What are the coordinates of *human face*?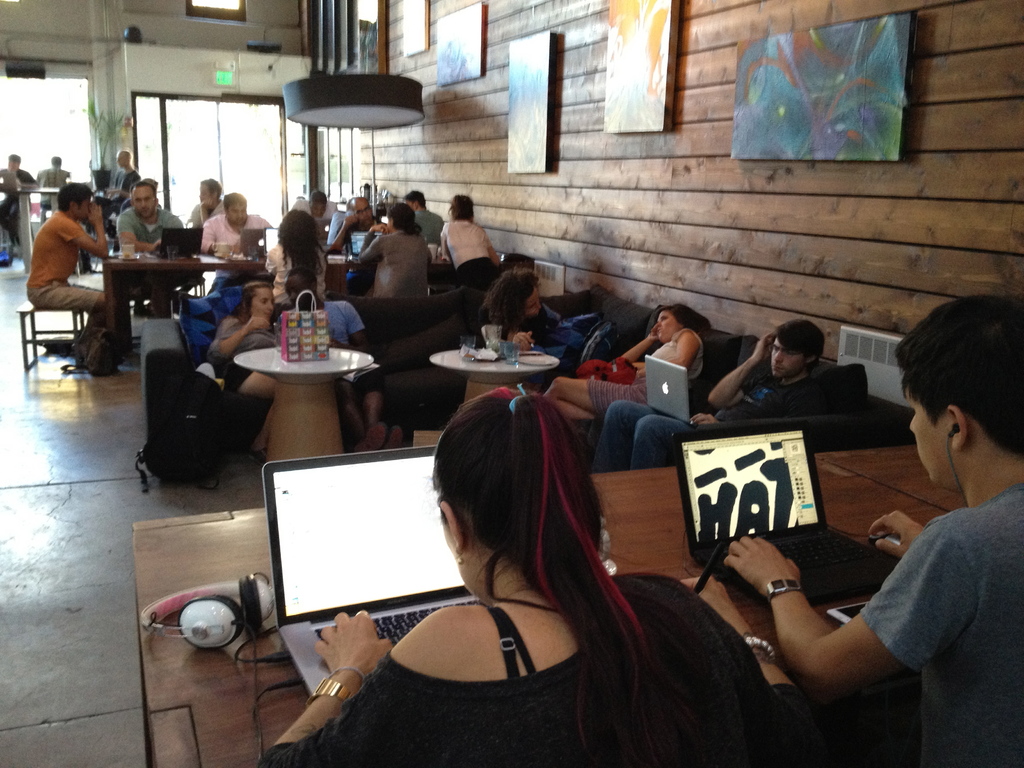
902:387:953:492.
